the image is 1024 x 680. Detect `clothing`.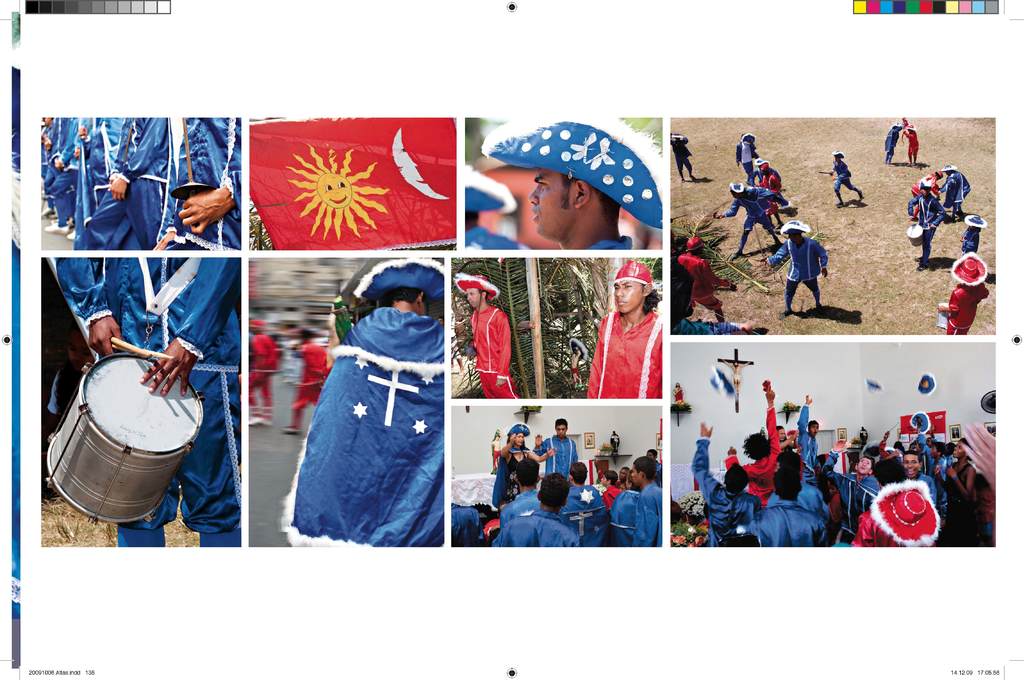
Detection: 947/155/980/223.
